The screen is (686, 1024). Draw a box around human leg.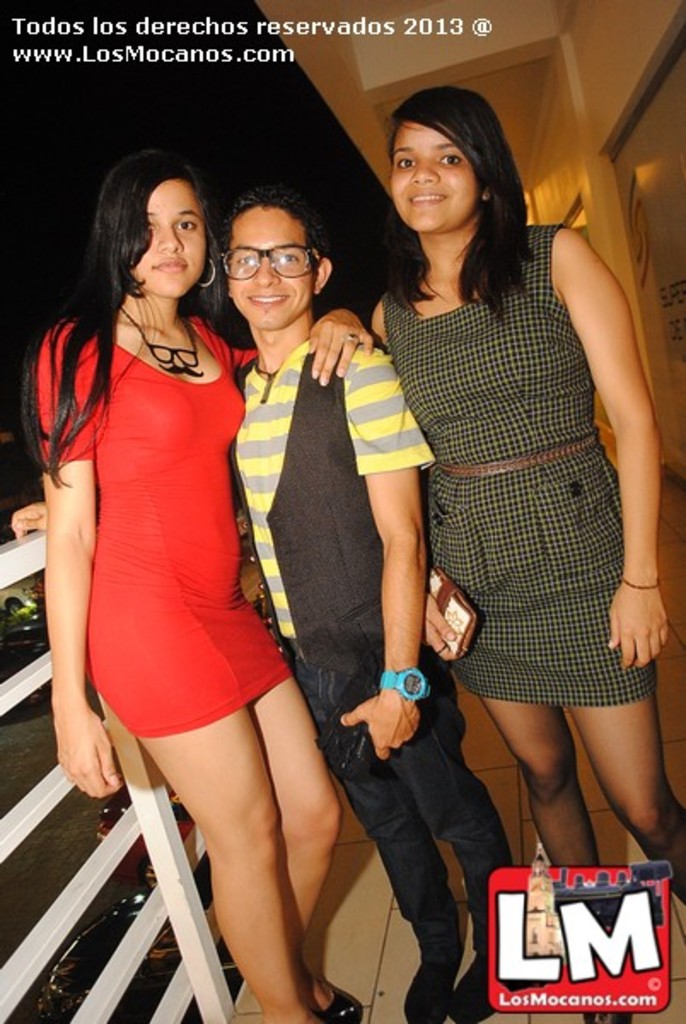
locate(280, 683, 459, 1022).
